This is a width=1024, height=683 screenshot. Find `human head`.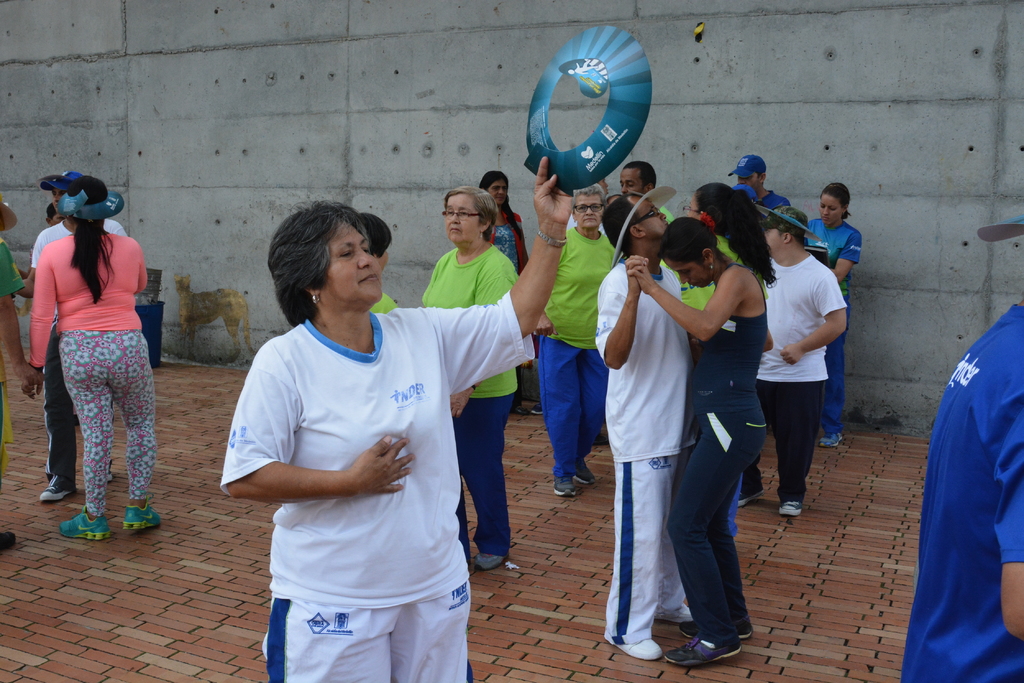
Bounding box: (left=50, top=204, right=61, bottom=223).
